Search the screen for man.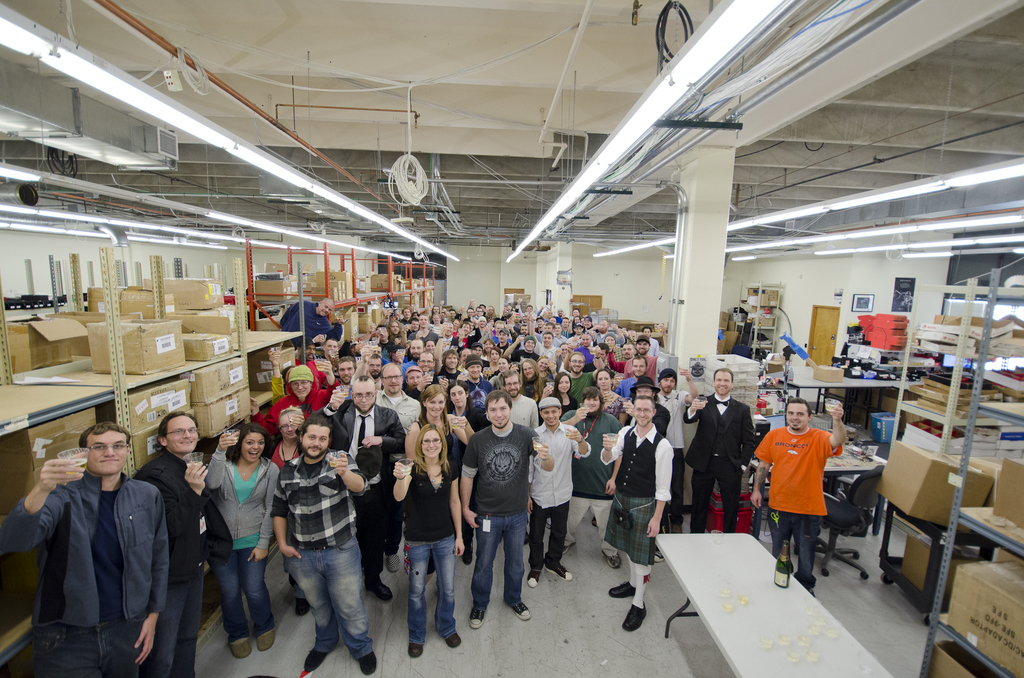
Found at bbox=[432, 328, 461, 381].
